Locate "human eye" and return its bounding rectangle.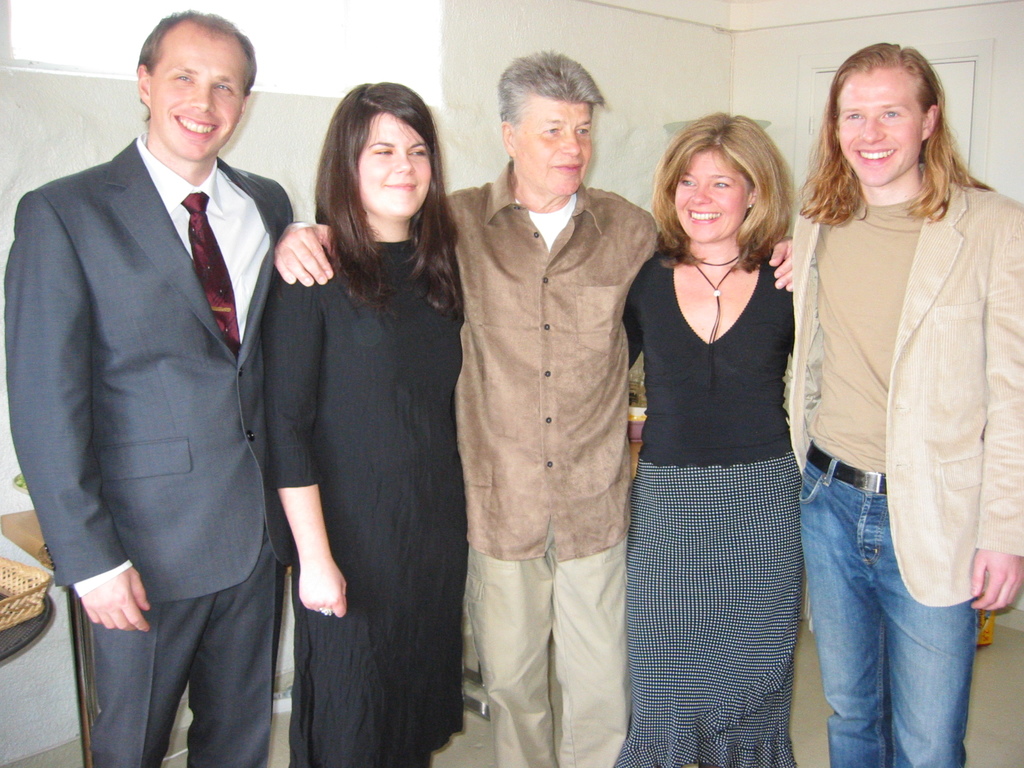
[left=681, top=177, right=692, bottom=188].
